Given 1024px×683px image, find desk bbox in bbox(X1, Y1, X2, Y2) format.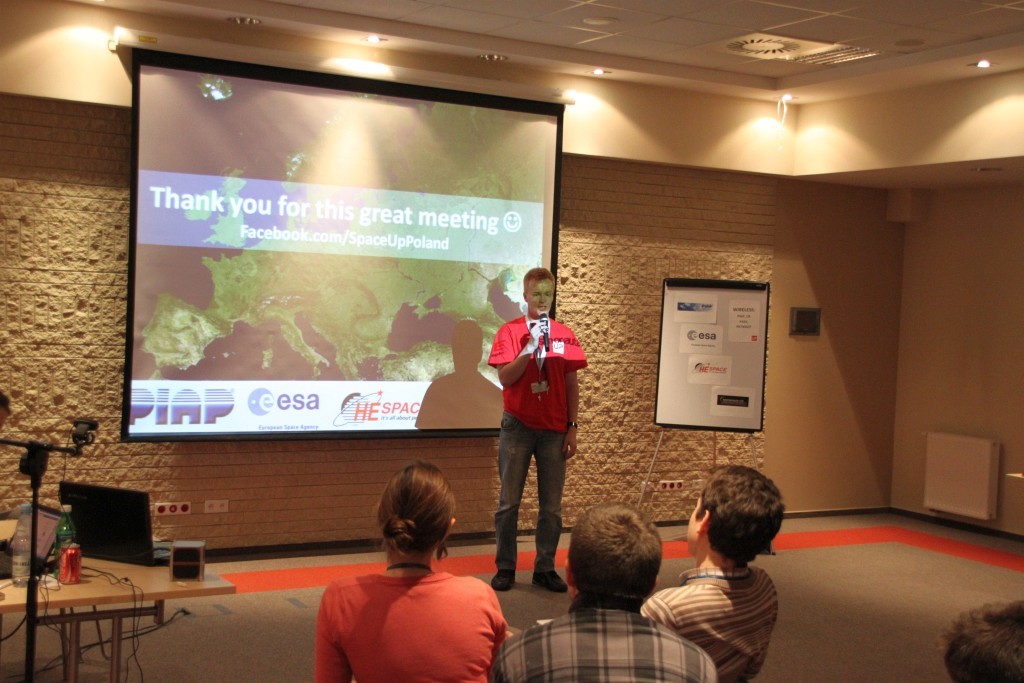
bbox(13, 519, 222, 664).
